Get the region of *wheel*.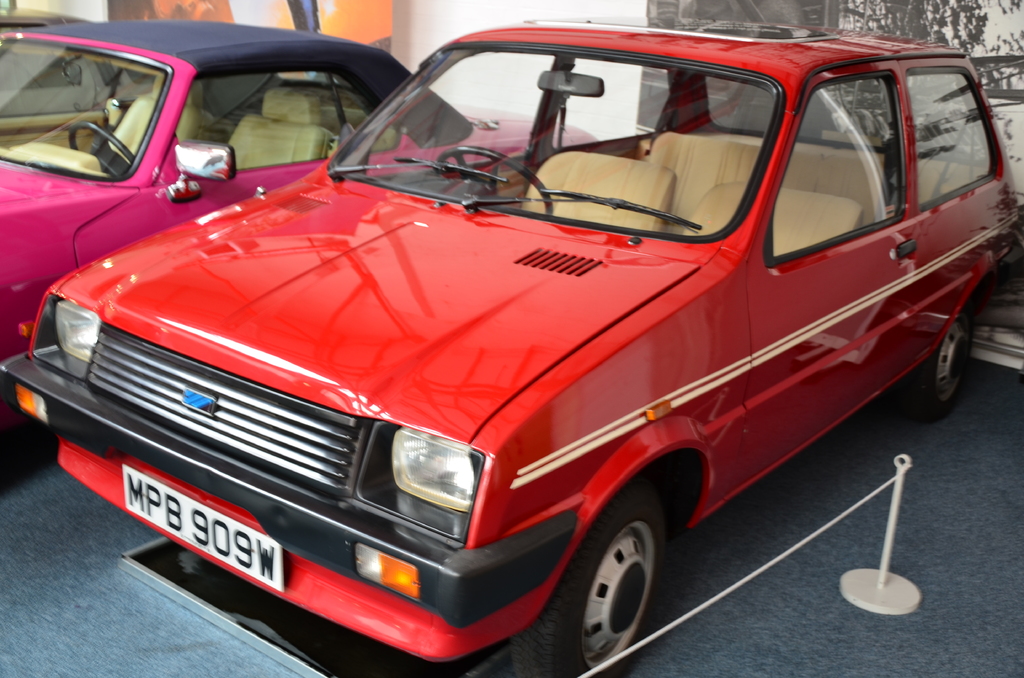
BBox(66, 117, 145, 182).
